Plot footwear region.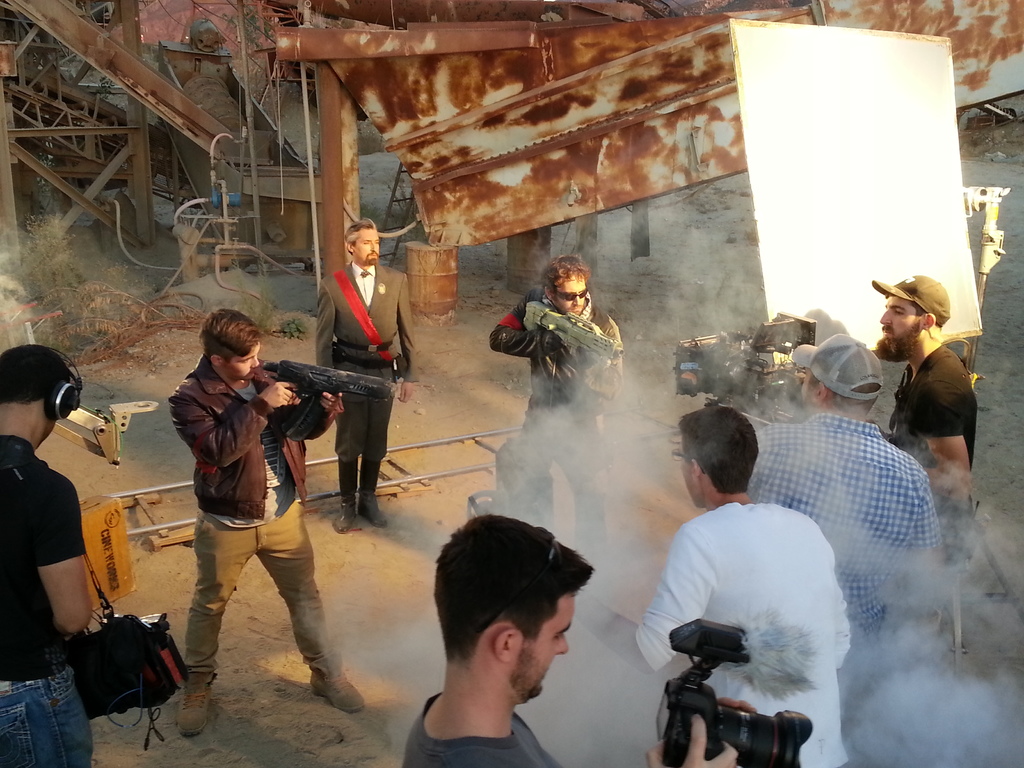
Plotted at 355,490,390,526.
